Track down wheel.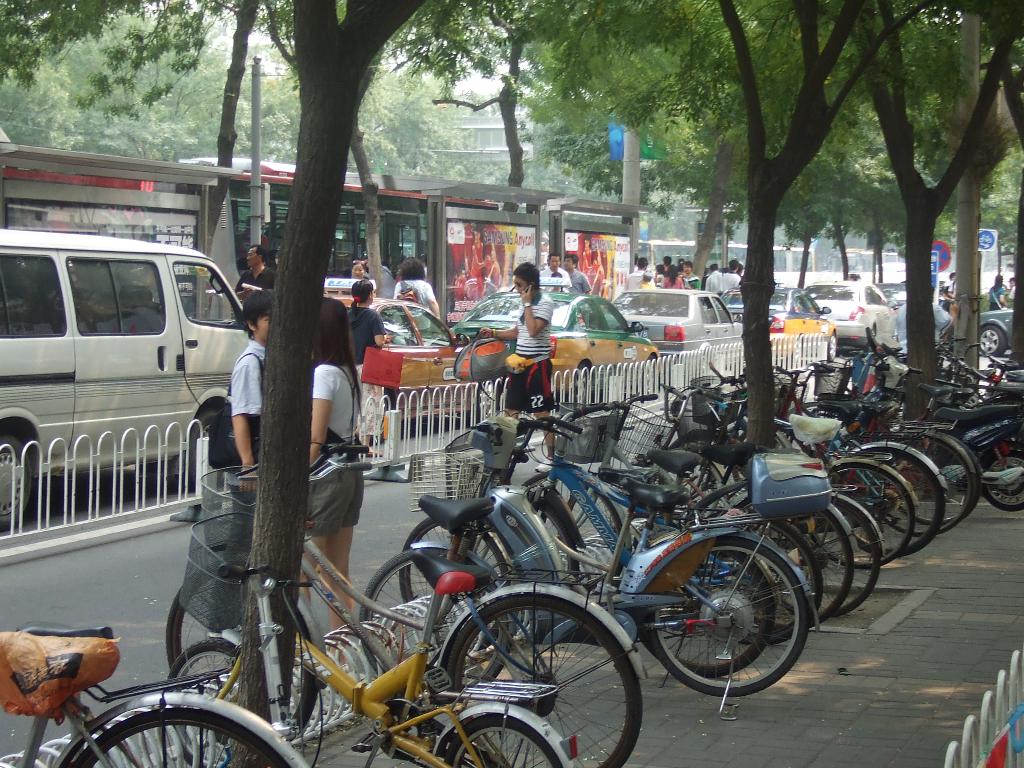
Tracked to box=[638, 533, 808, 705].
